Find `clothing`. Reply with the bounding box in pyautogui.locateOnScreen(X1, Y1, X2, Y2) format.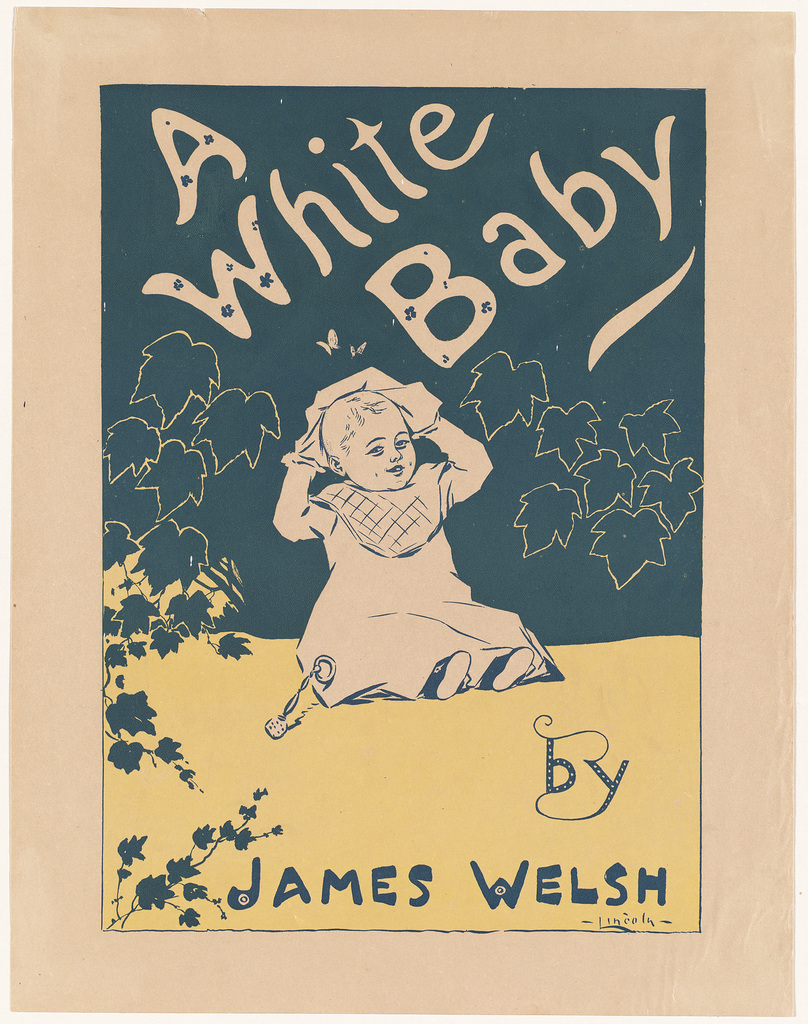
pyautogui.locateOnScreen(276, 417, 560, 701).
